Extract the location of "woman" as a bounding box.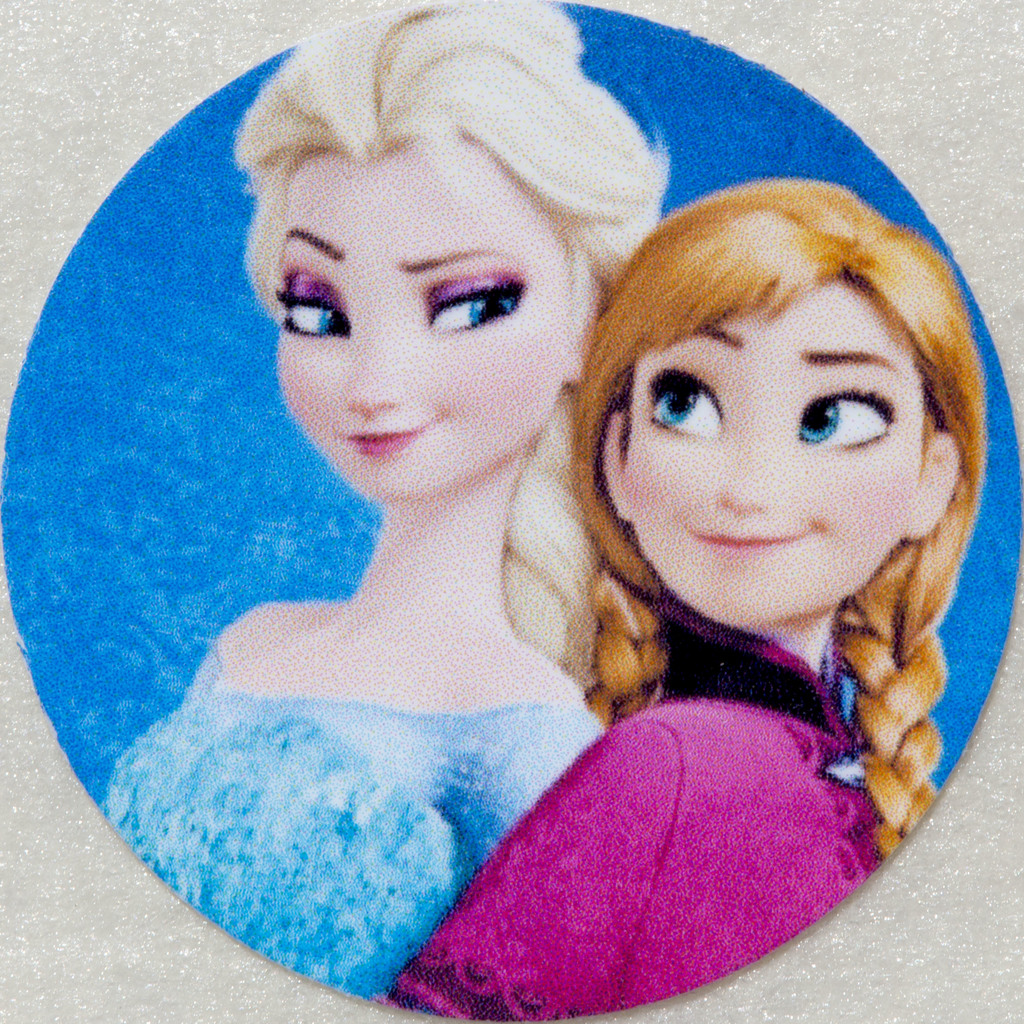
Rect(104, 0, 668, 1004).
